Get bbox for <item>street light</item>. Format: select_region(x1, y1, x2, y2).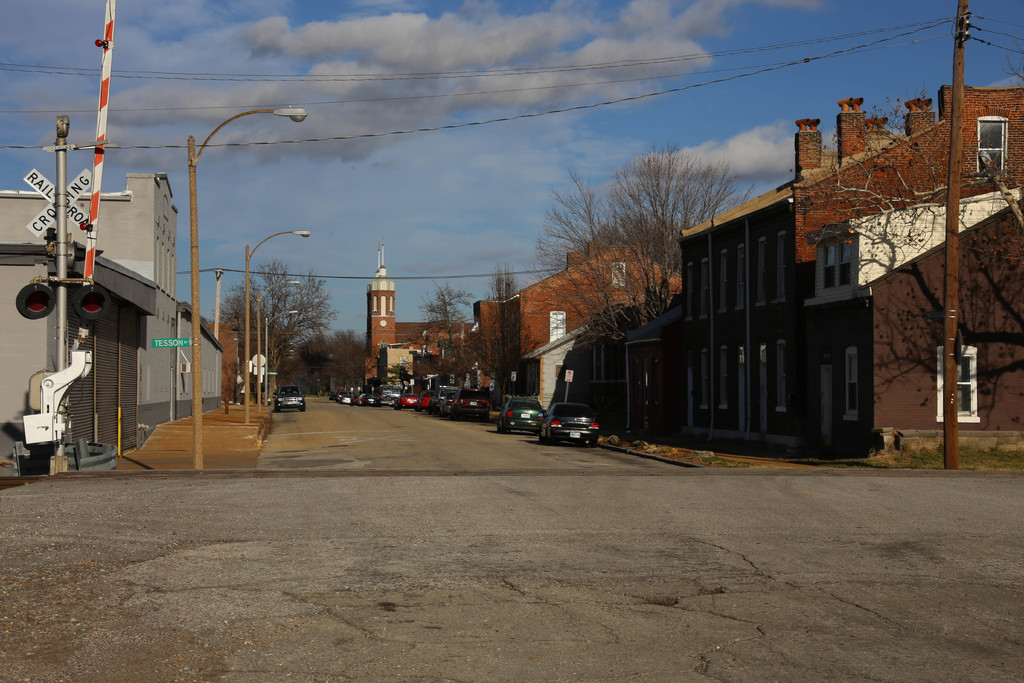
select_region(234, 227, 317, 425).
